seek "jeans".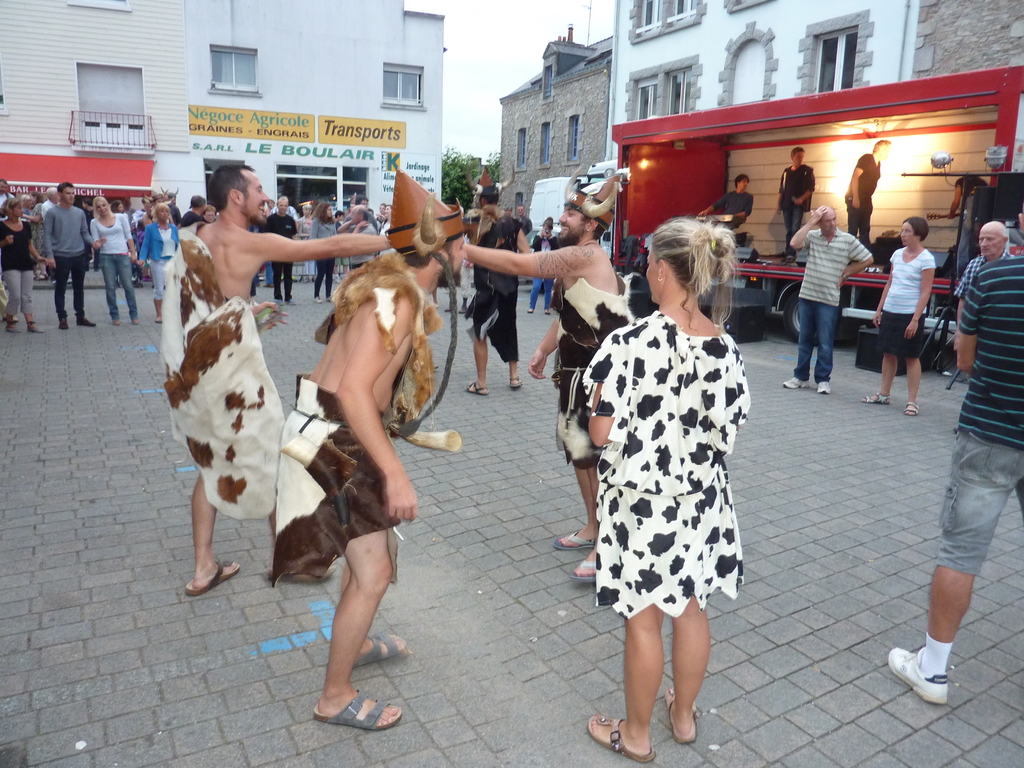
rect(54, 255, 85, 317).
